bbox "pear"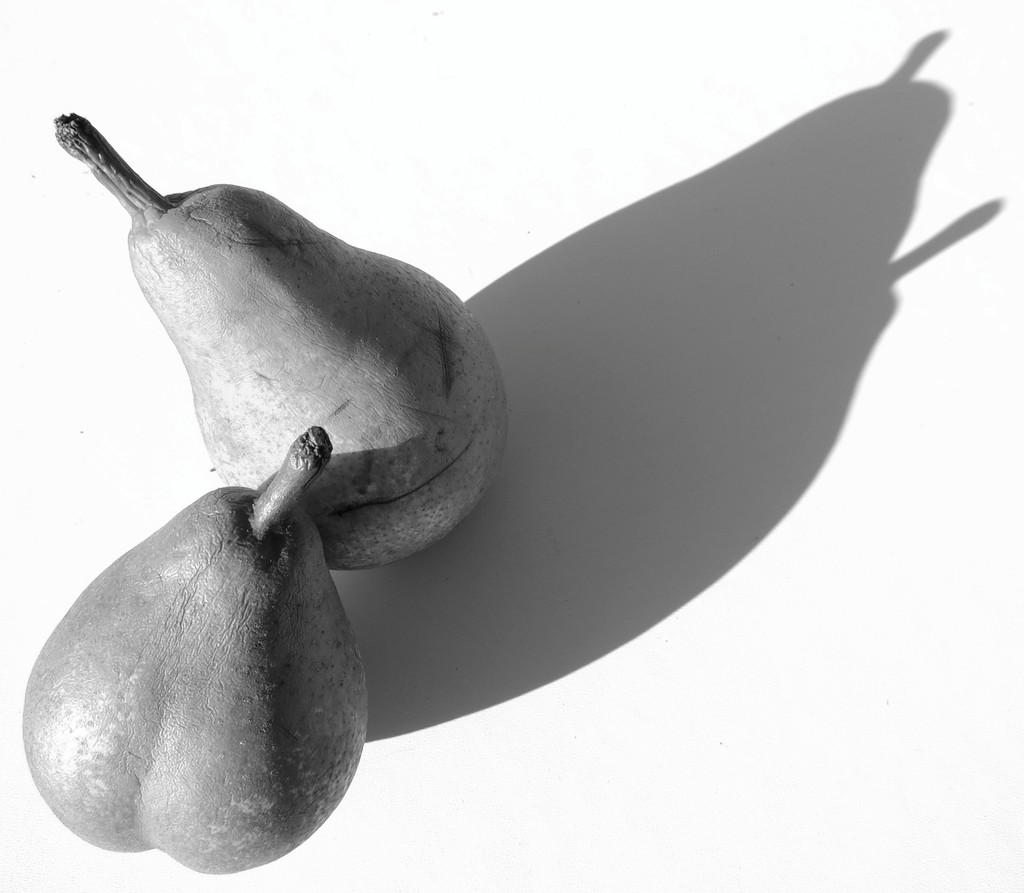
bbox=[126, 195, 508, 578]
